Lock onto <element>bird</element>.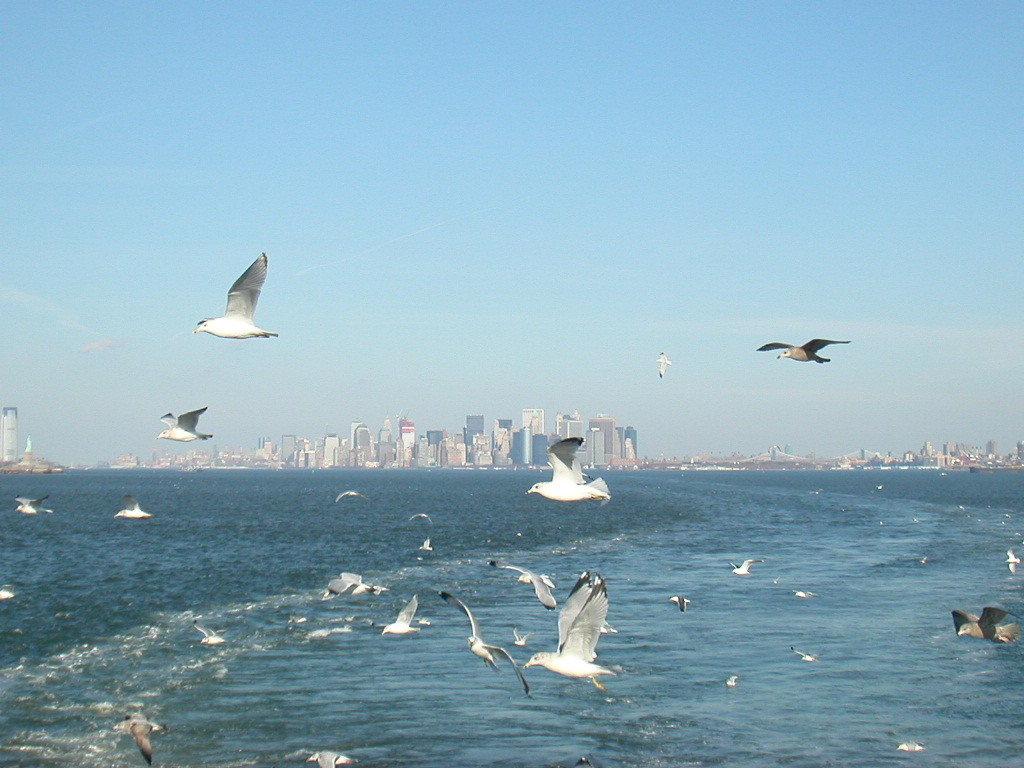
Locked: <box>15,489,54,517</box>.
